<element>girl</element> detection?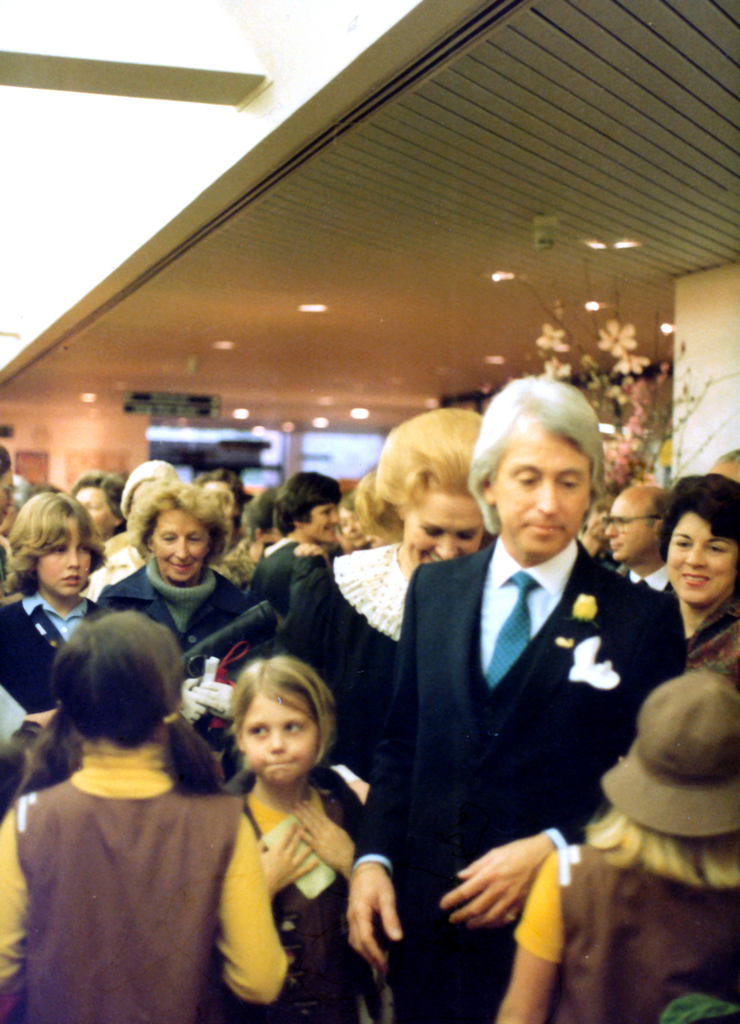
BBox(498, 668, 739, 1023)
